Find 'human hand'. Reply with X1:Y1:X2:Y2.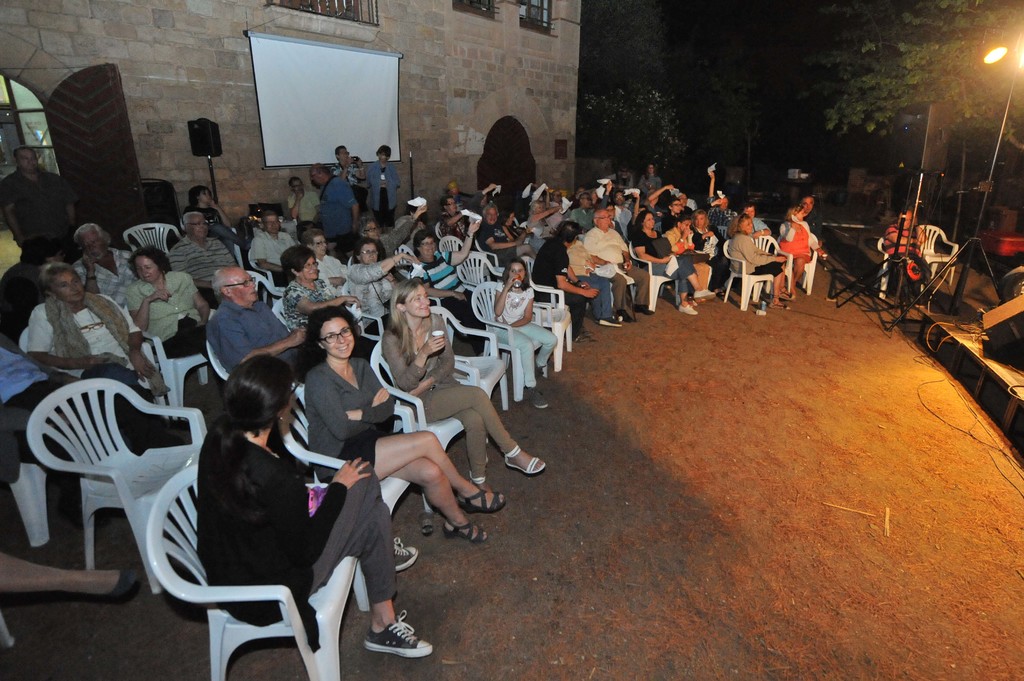
405:381:425:398.
